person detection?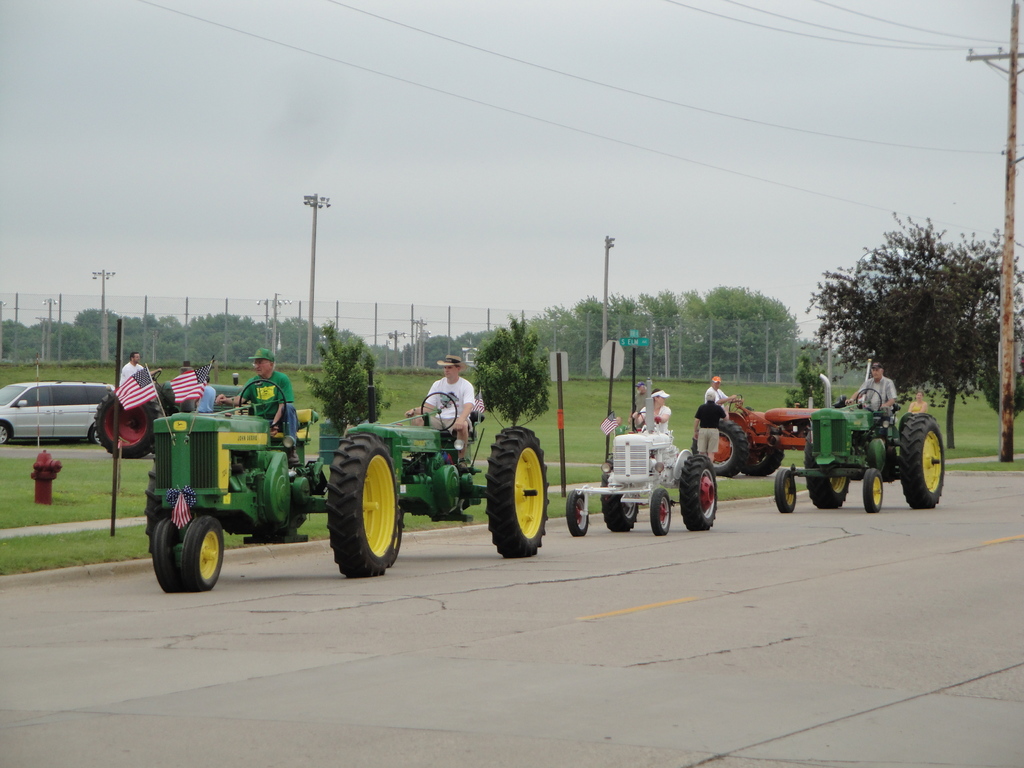
bbox=[690, 394, 732, 463]
